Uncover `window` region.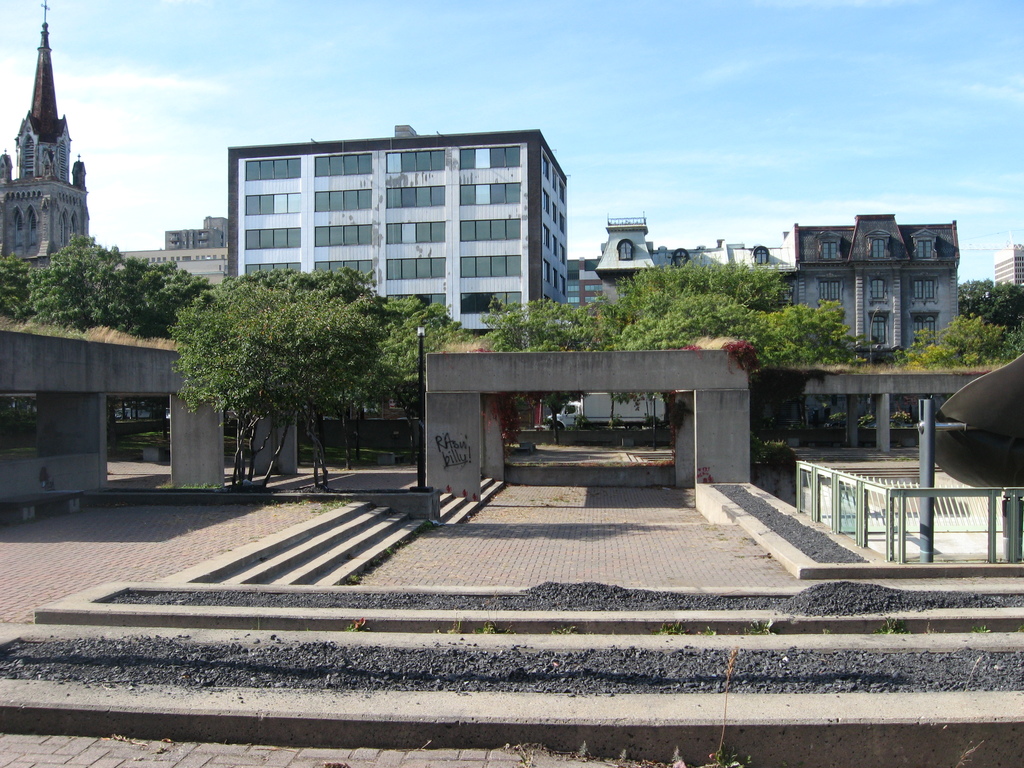
Uncovered: 246,154,297,182.
